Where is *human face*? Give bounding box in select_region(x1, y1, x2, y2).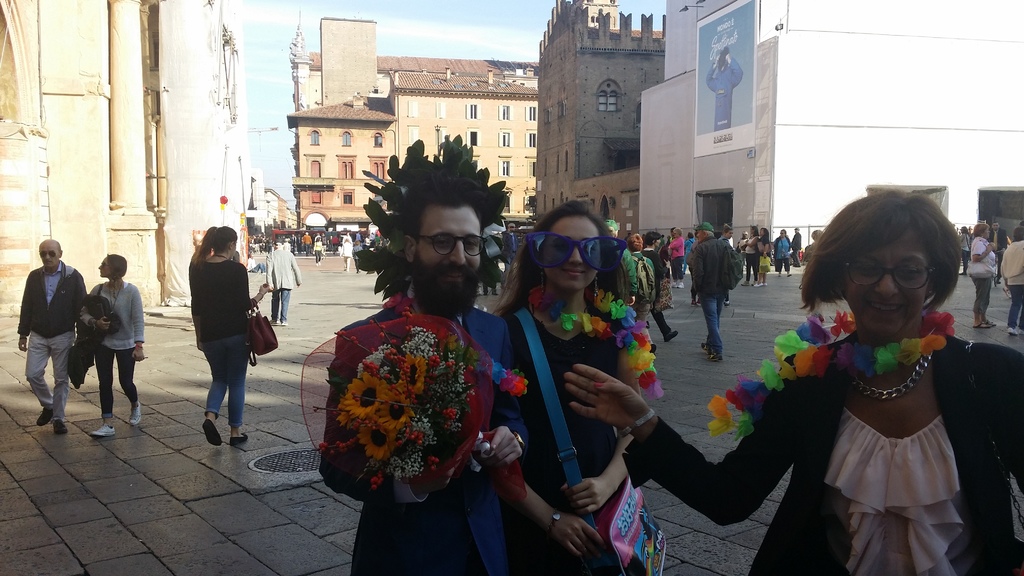
select_region(97, 259, 110, 277).
